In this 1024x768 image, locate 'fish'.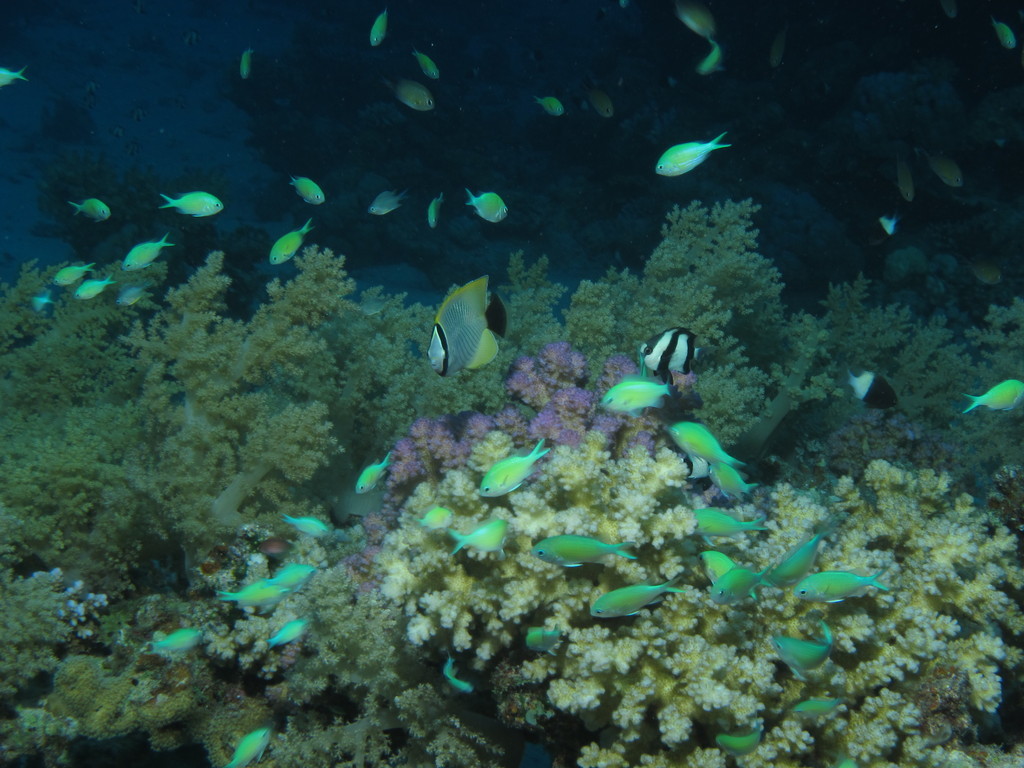
Bounding box: bbox(256, 560, 315, 587).
